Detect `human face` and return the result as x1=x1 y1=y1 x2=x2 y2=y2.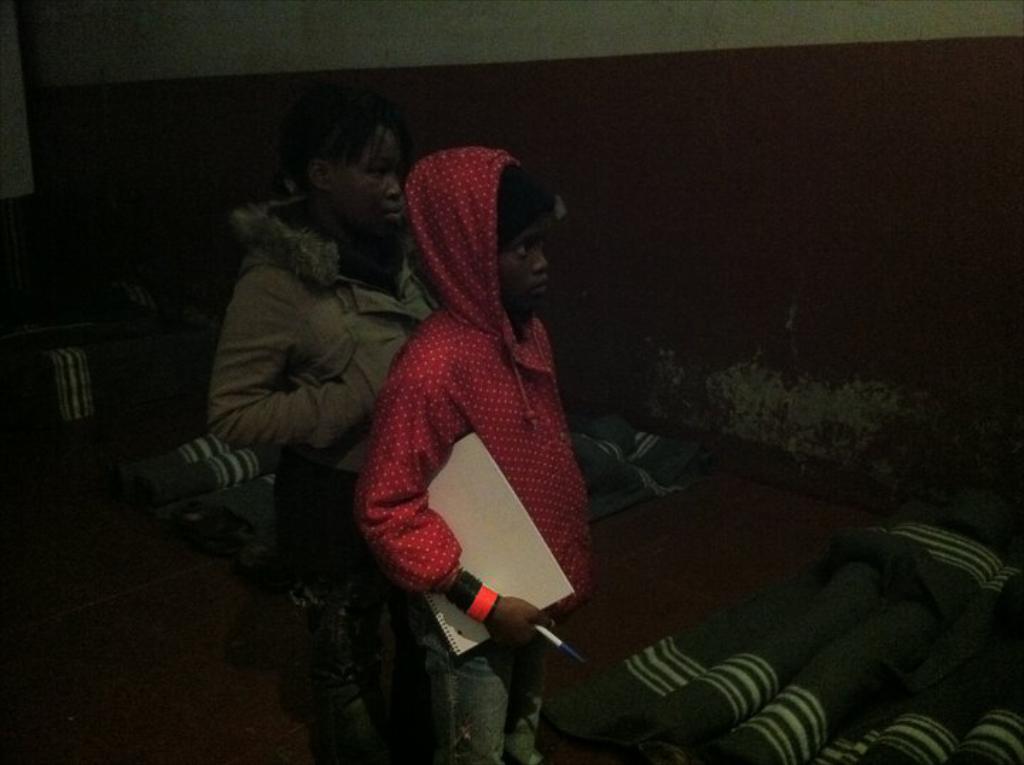
x1=495 y1=210 x2=549 y2=319.
